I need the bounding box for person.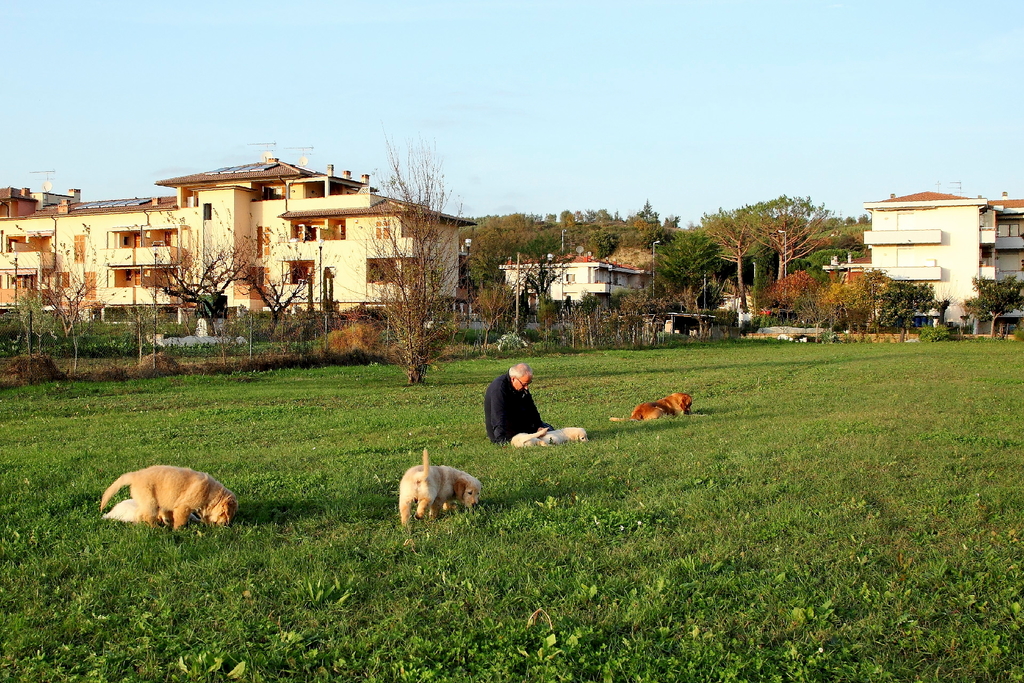
Here it is: box(463, 359, 556, 444).
